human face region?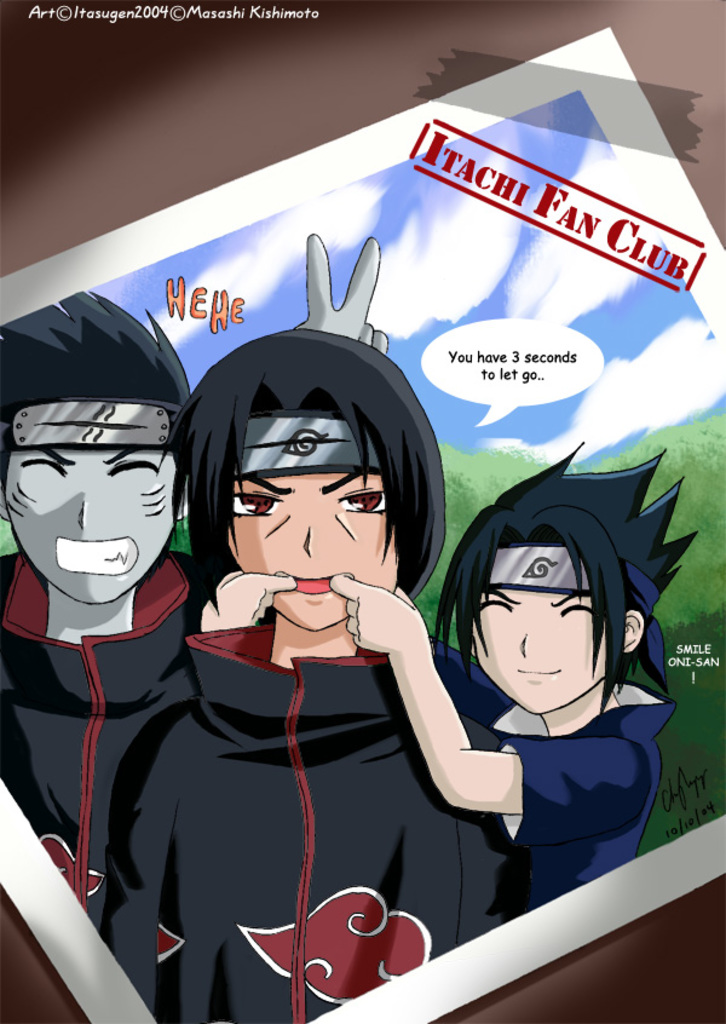
region(219, 460, 391, 628)
